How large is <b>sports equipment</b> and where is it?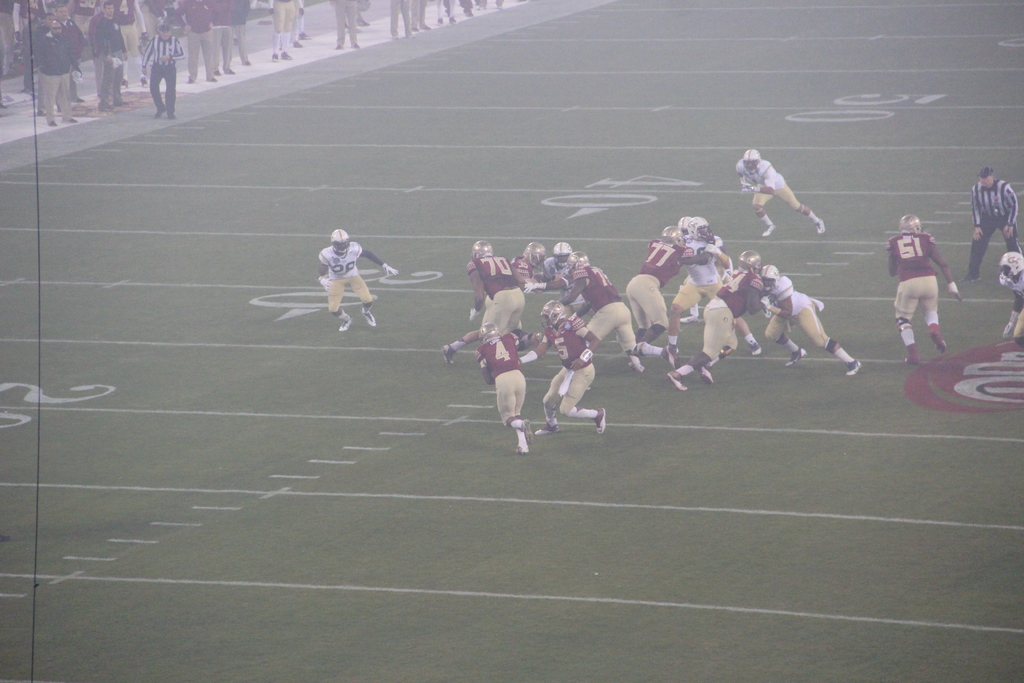
Bounding box: 741:246:762:272.
